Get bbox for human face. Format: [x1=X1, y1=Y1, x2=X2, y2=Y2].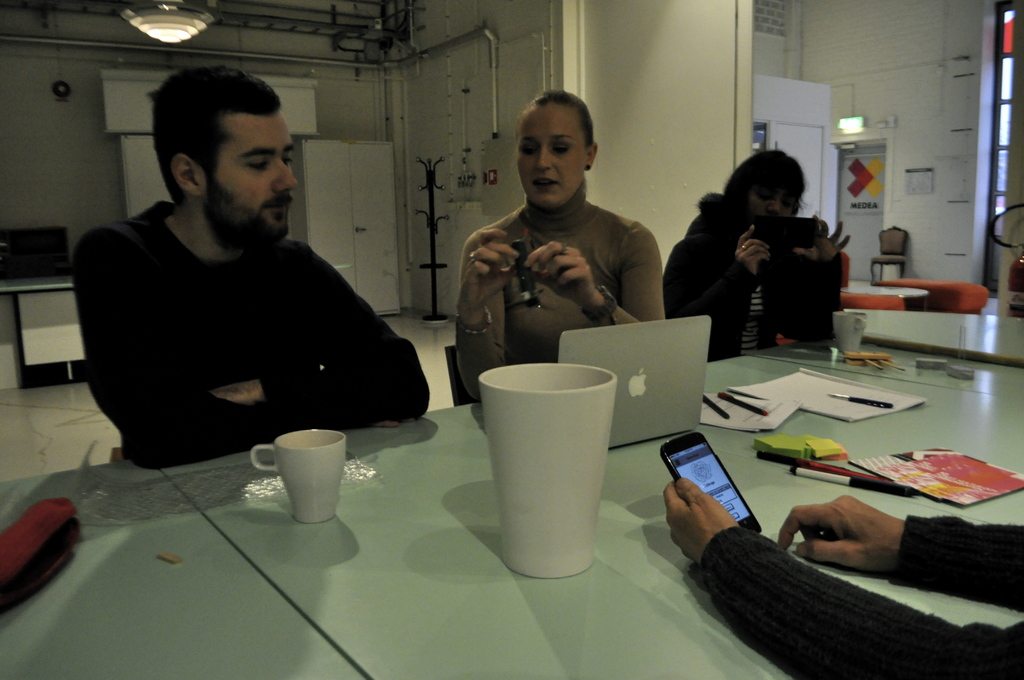
[x1=514, y1=106, x2=588, y2=213].
